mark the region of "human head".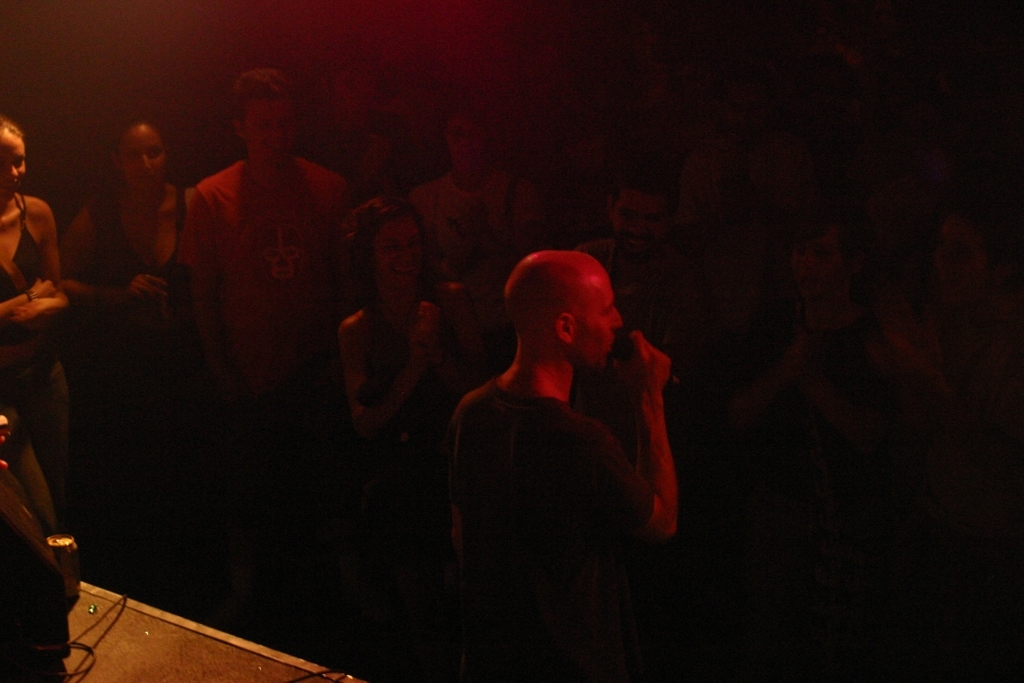
Region: <box>792,222,858,298</box>.
